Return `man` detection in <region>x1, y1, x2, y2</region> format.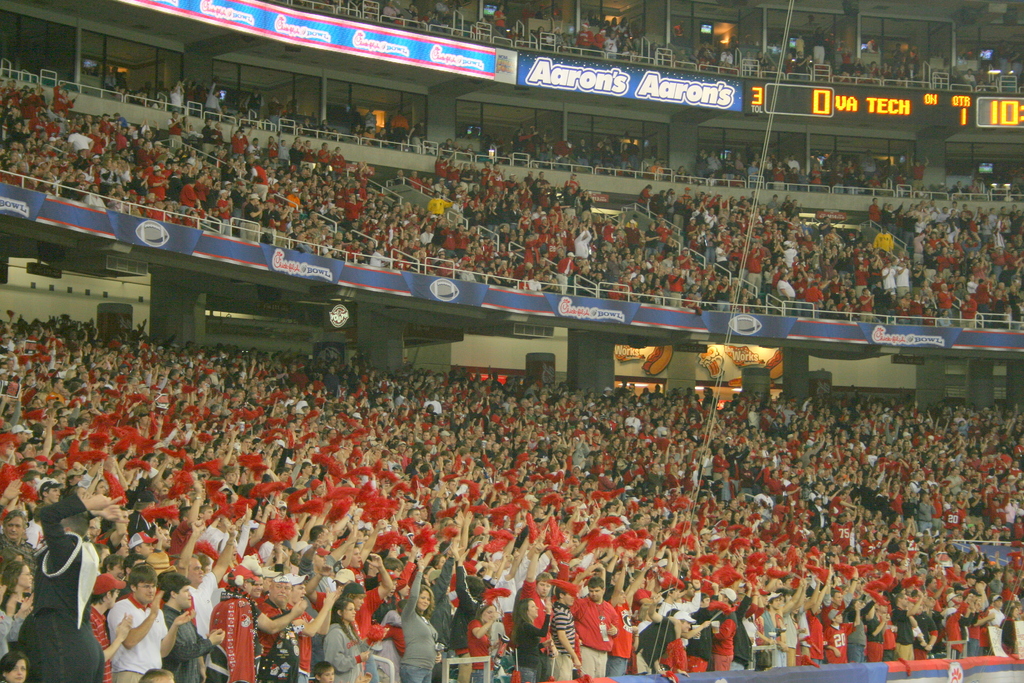
<region>519, 542, 550, 682</region>.
